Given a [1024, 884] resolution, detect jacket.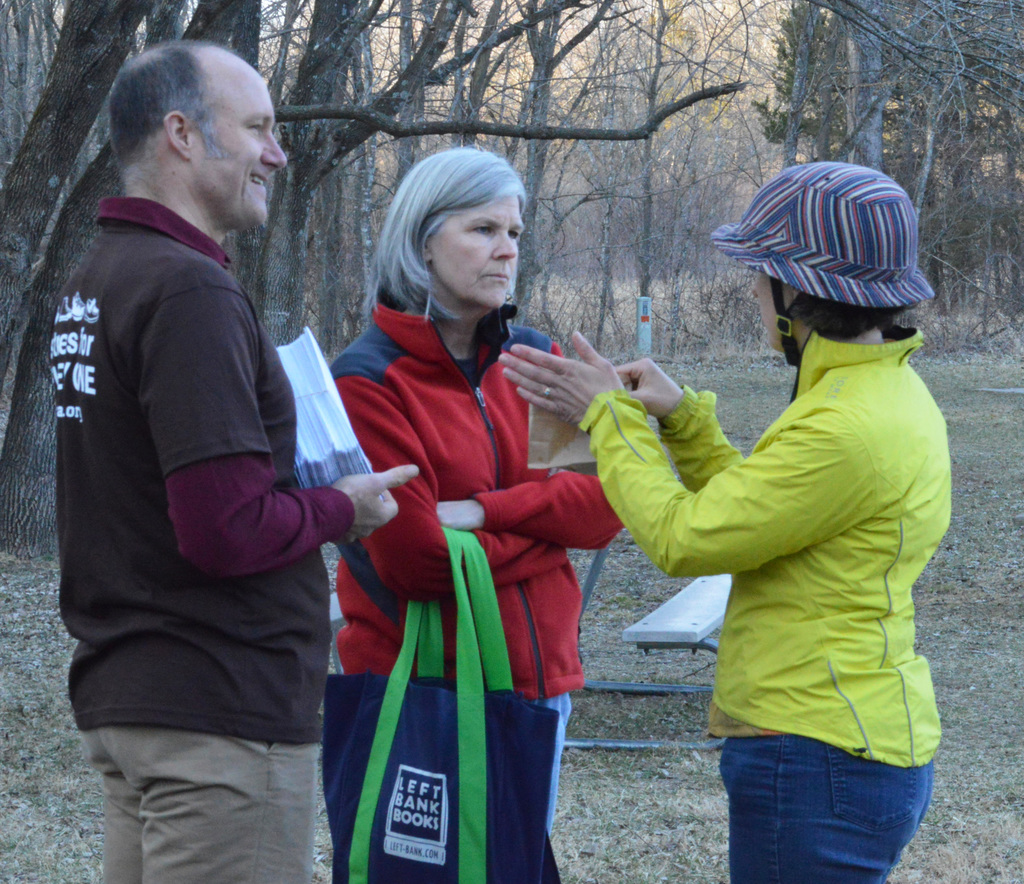
region(573, 320, 956, 773).
